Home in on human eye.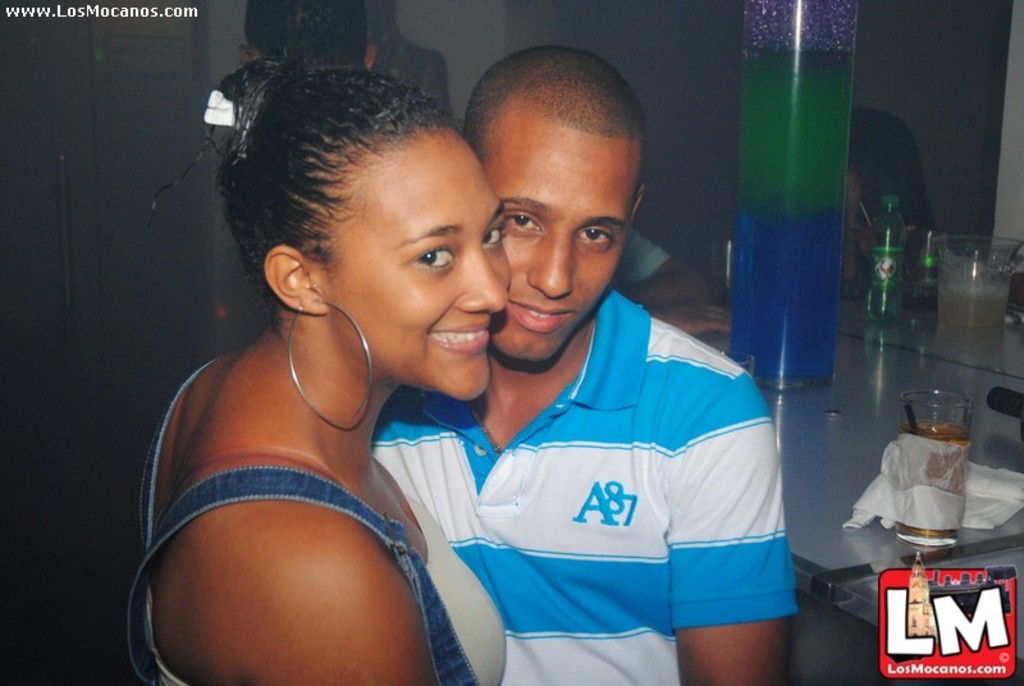
Homed in at {"x1": 480, "y1": 225, "x2": 503, "y2": 251}.
